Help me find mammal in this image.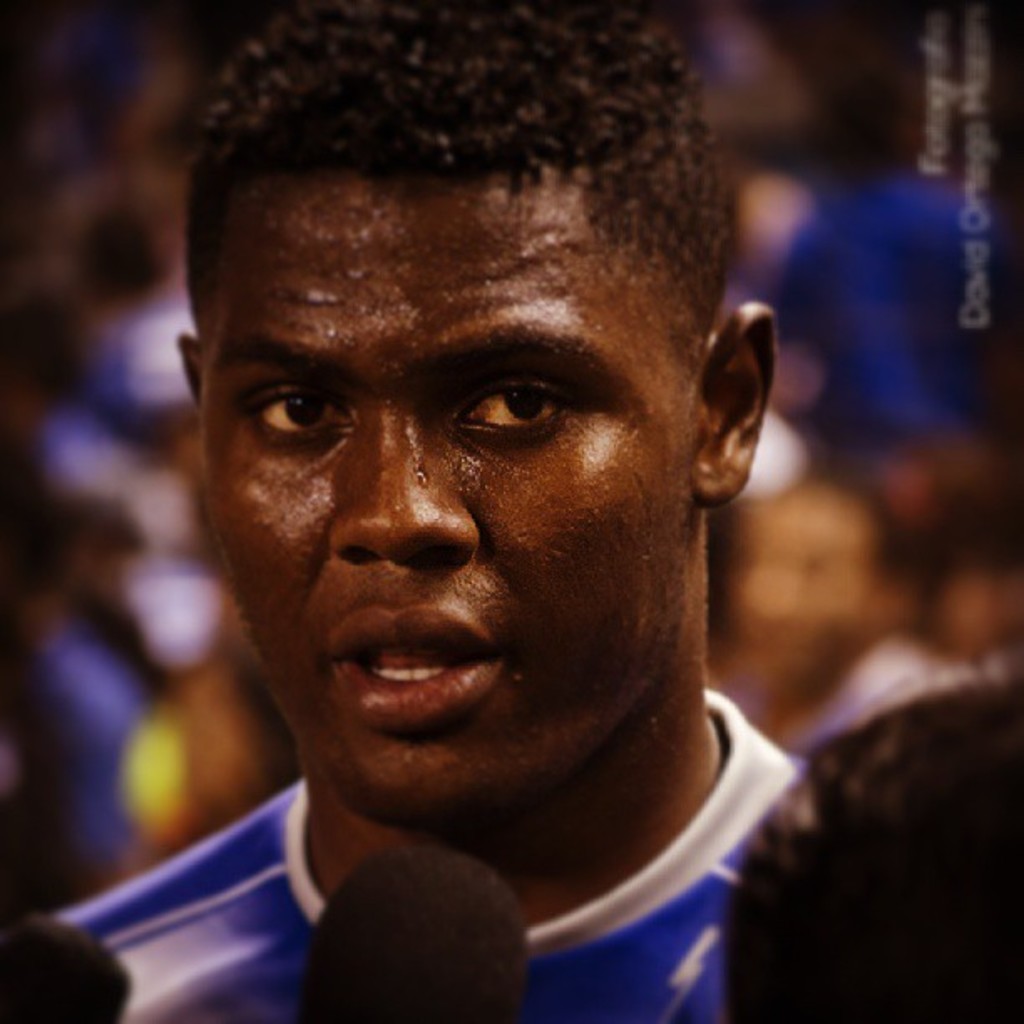
Found it: (50,13,929,1023).
